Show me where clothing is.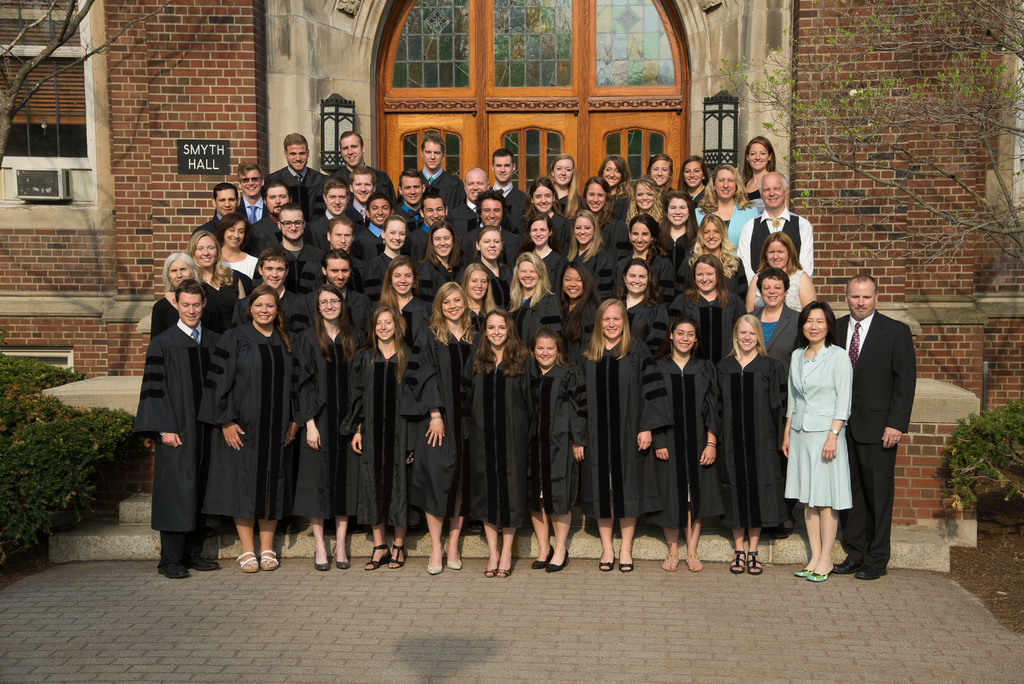
clothing is at bbox=[312, 212, 370, 241].
